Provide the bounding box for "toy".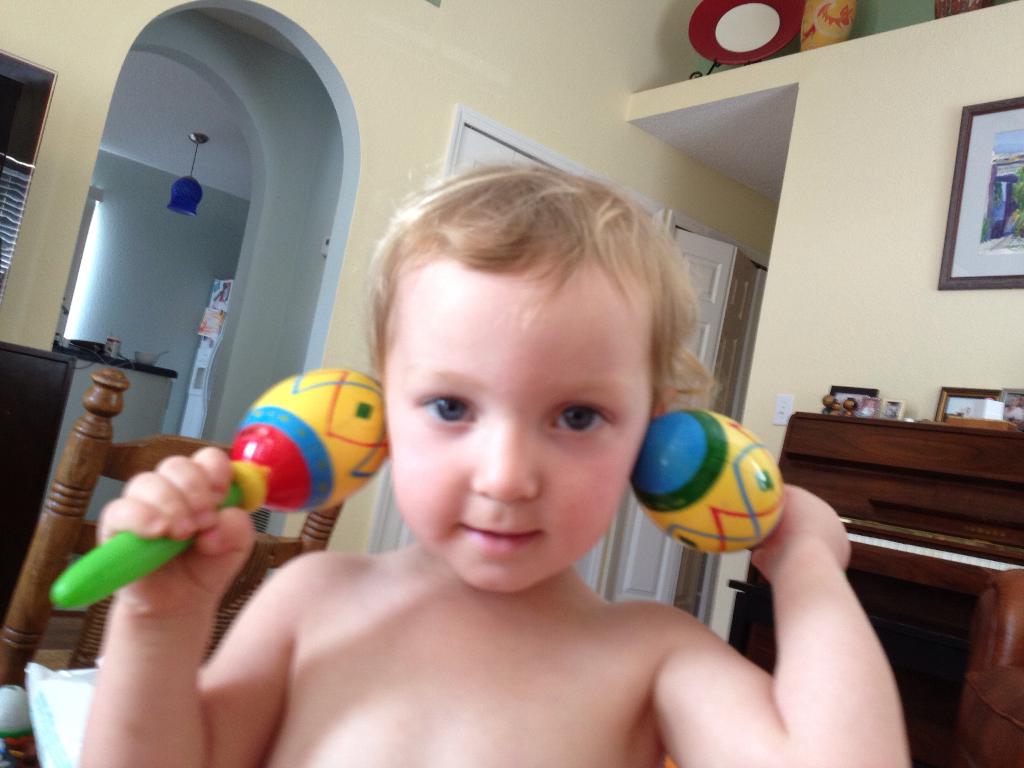
x1=630 y1=404 x2=789 y2=553.
